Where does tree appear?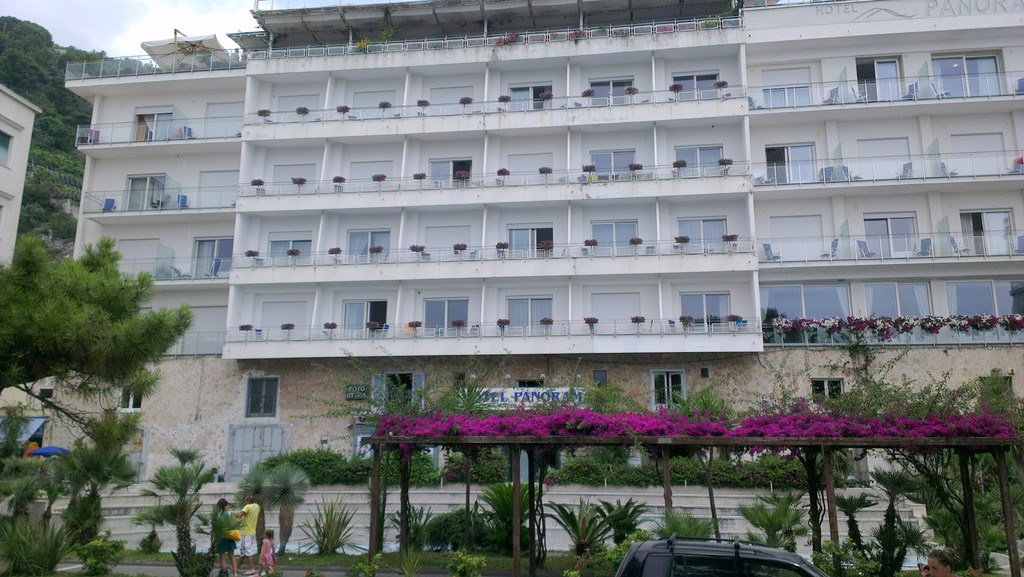
Appears at box(840, 492, 876, 548).
